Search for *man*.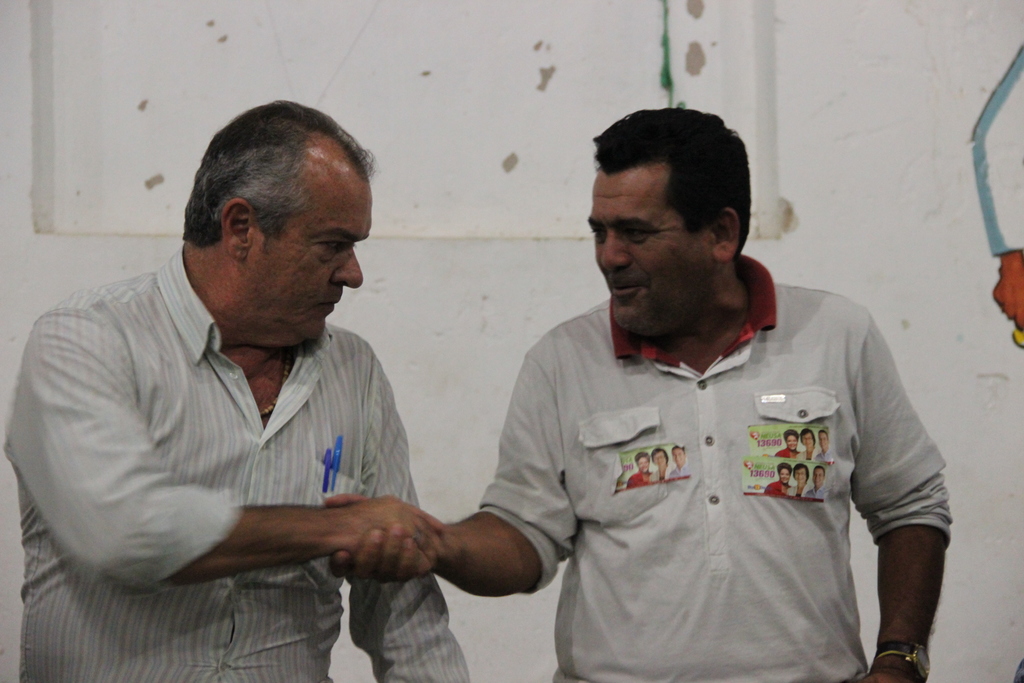
Found at detection(765, 465, 793, 497).
